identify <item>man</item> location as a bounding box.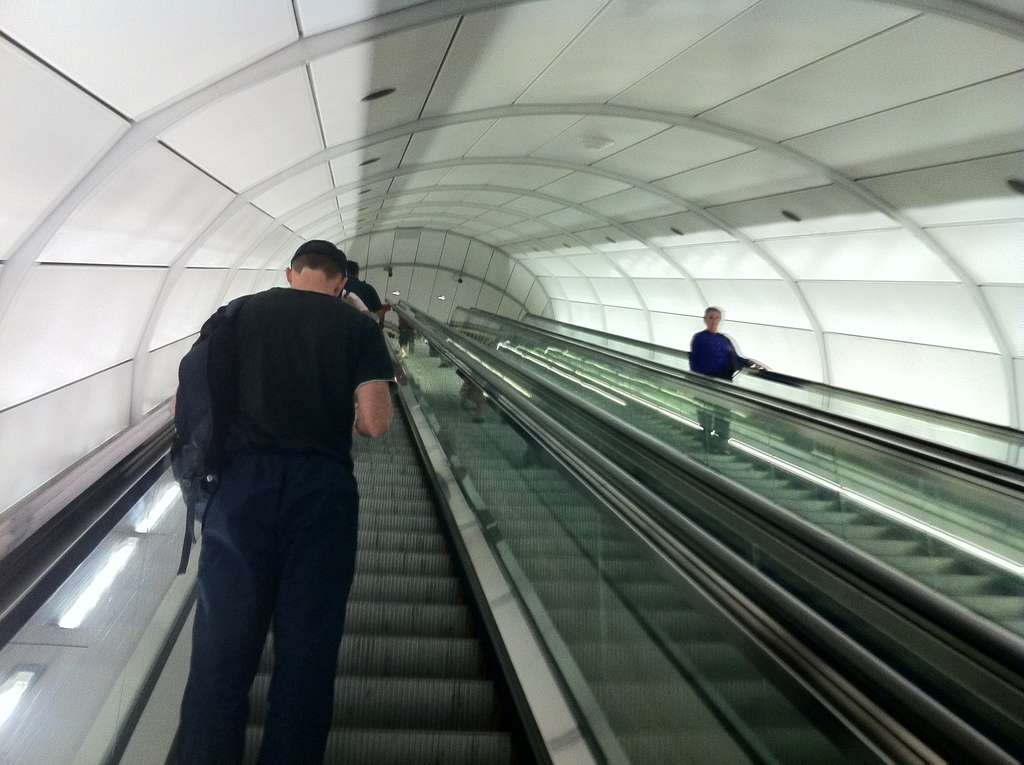
<bbox>168, 241, 403, 761</bbox>.
